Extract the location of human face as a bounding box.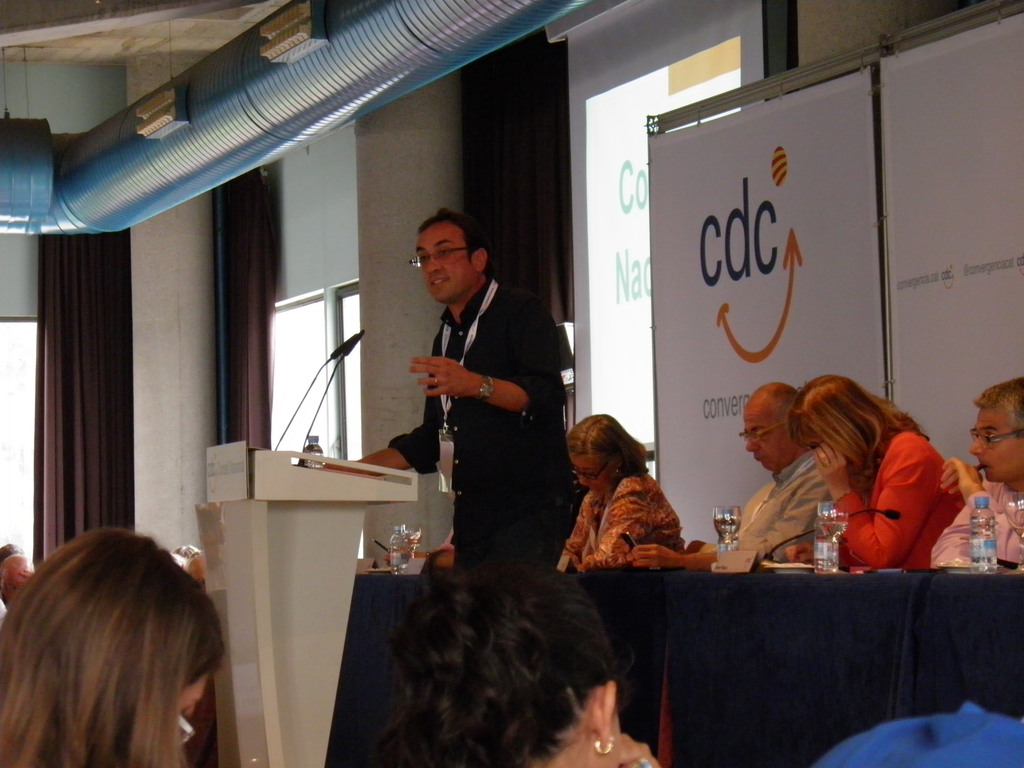
(x1=415, y1=227, x2=468, y2=306).
